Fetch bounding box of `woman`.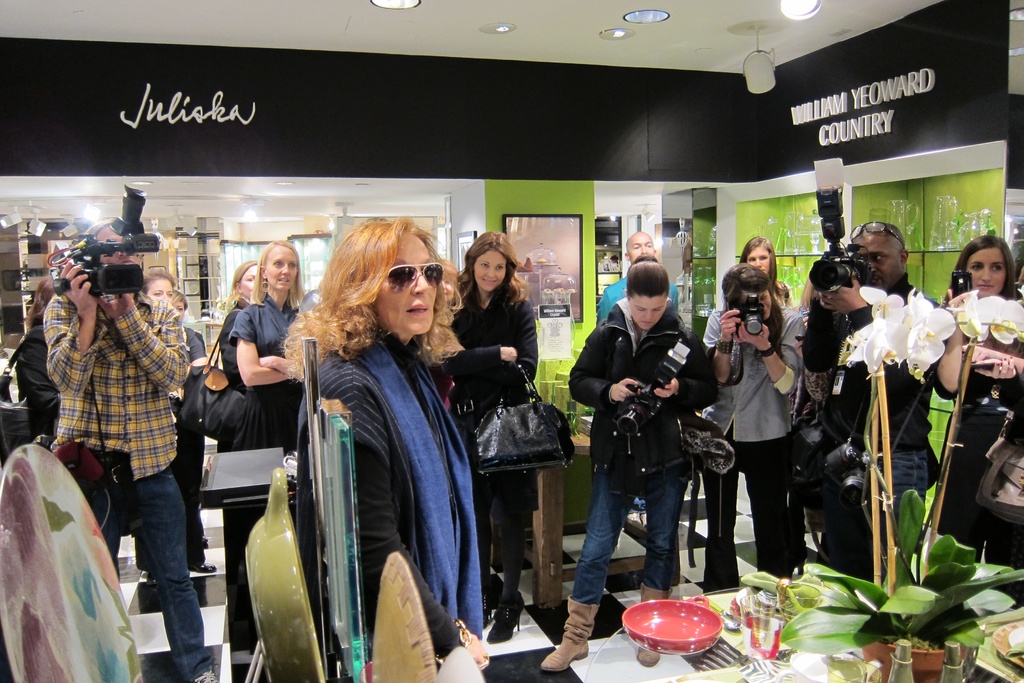
Bbox: 280 213 484 673.
